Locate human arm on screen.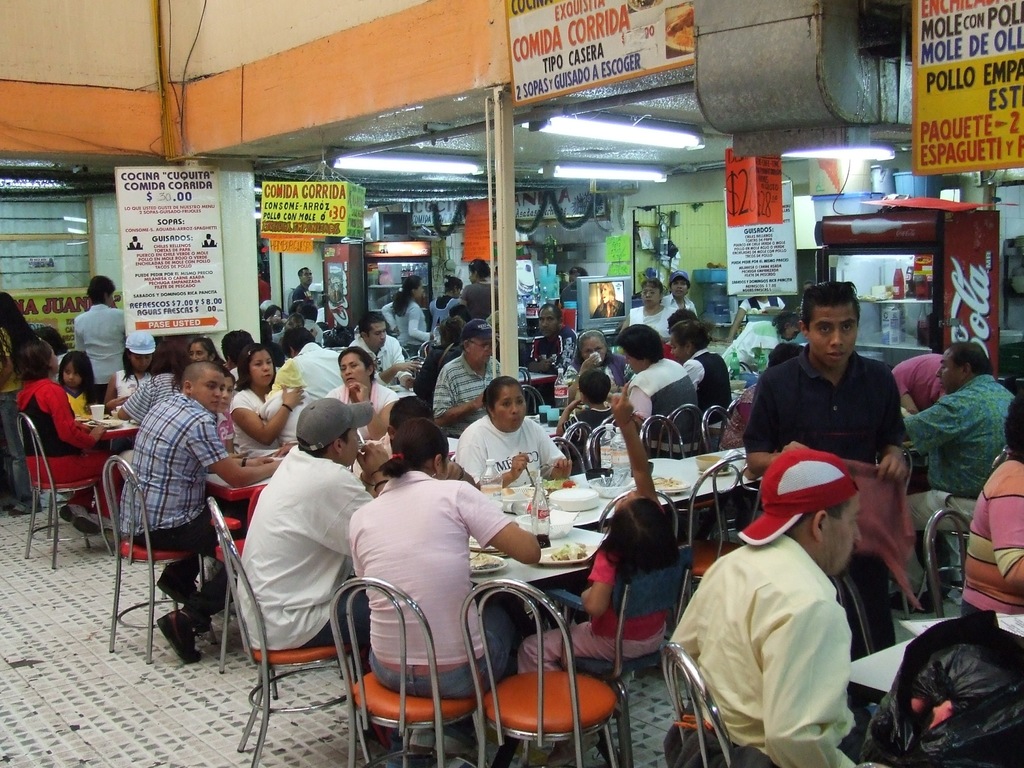
On screen at 536, 425, 577, 482.
